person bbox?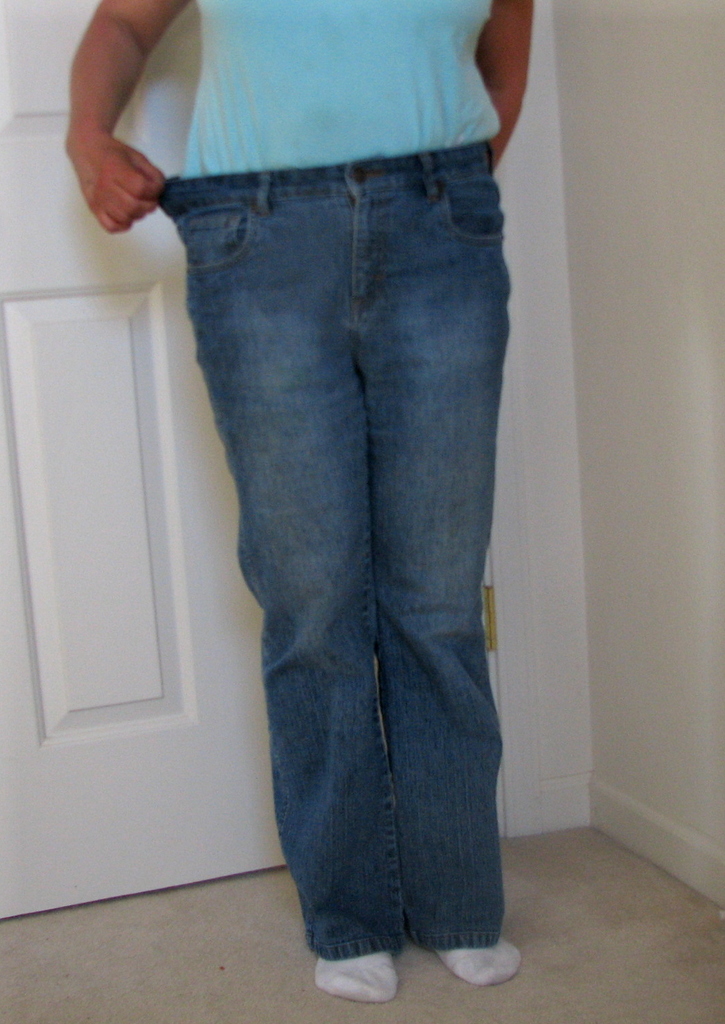
(69,0,504,935)
